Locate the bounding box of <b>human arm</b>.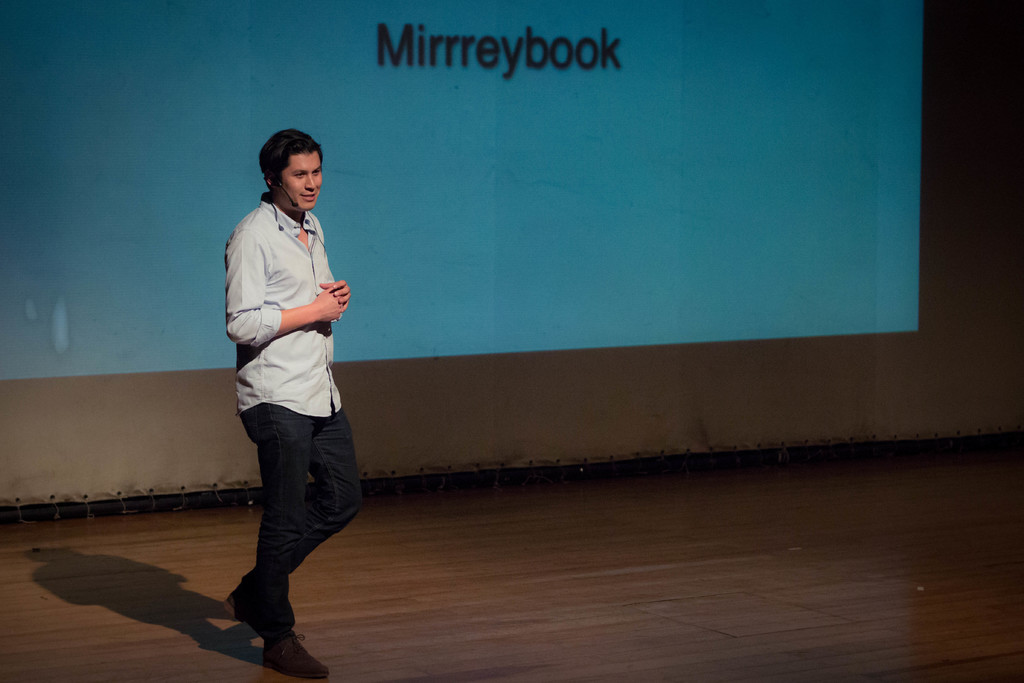
Bounding box: box=[220, 227, 344, 345].
